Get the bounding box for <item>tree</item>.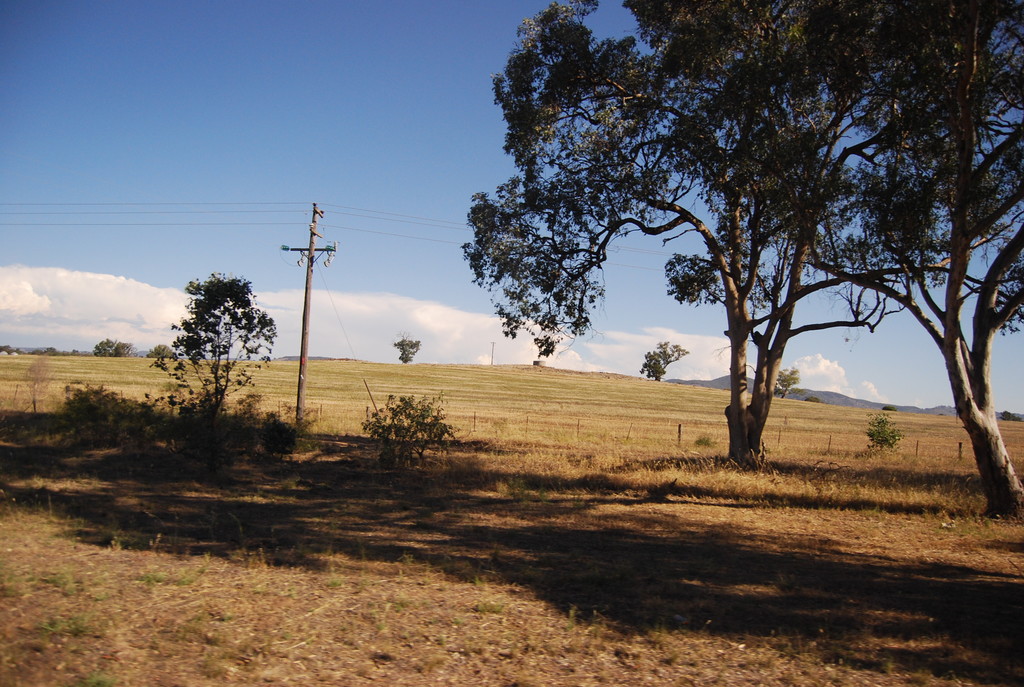
(147,345,173,356).
